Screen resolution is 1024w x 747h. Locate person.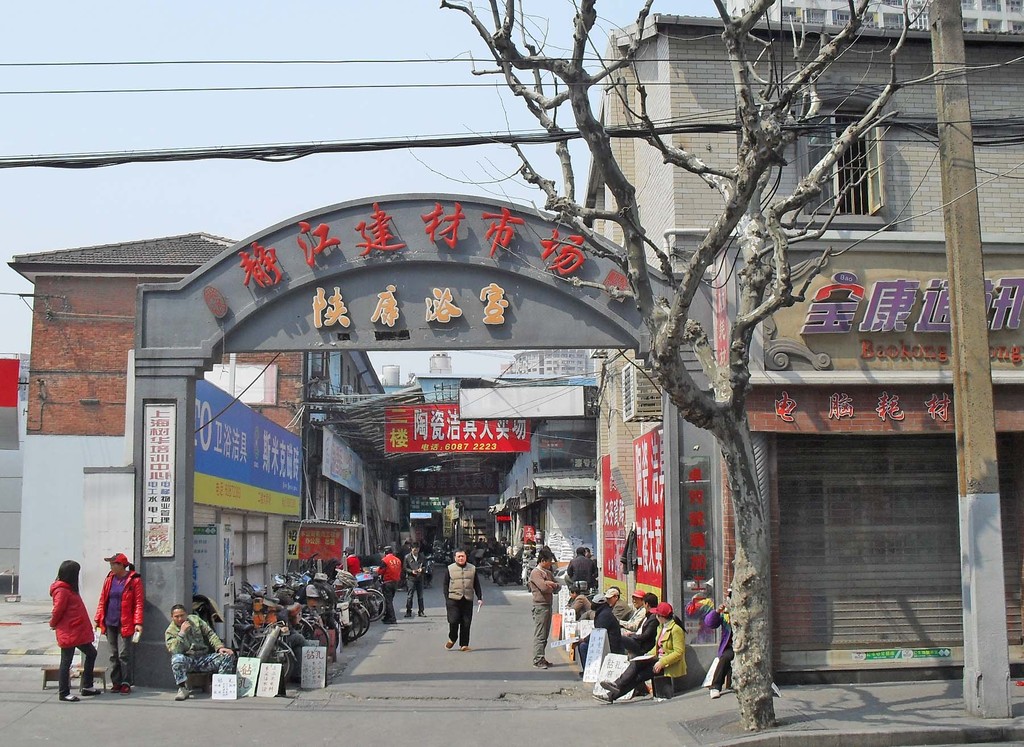
x1=330, y1=544, x2=362, y2=578.
